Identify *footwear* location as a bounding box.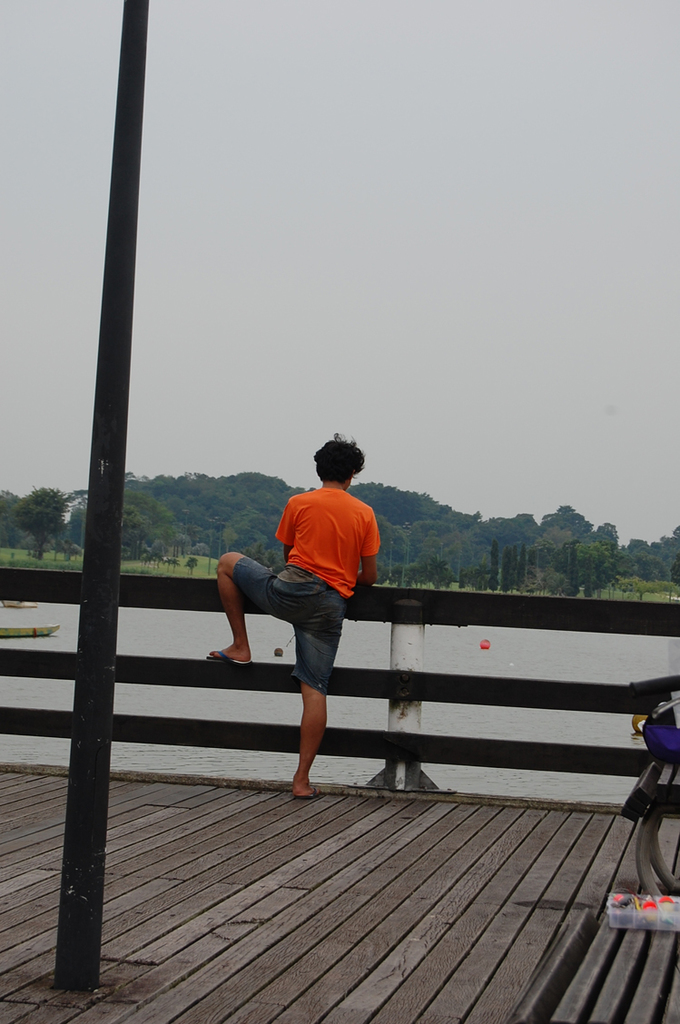
Rect(275, 743, 340, 807).
